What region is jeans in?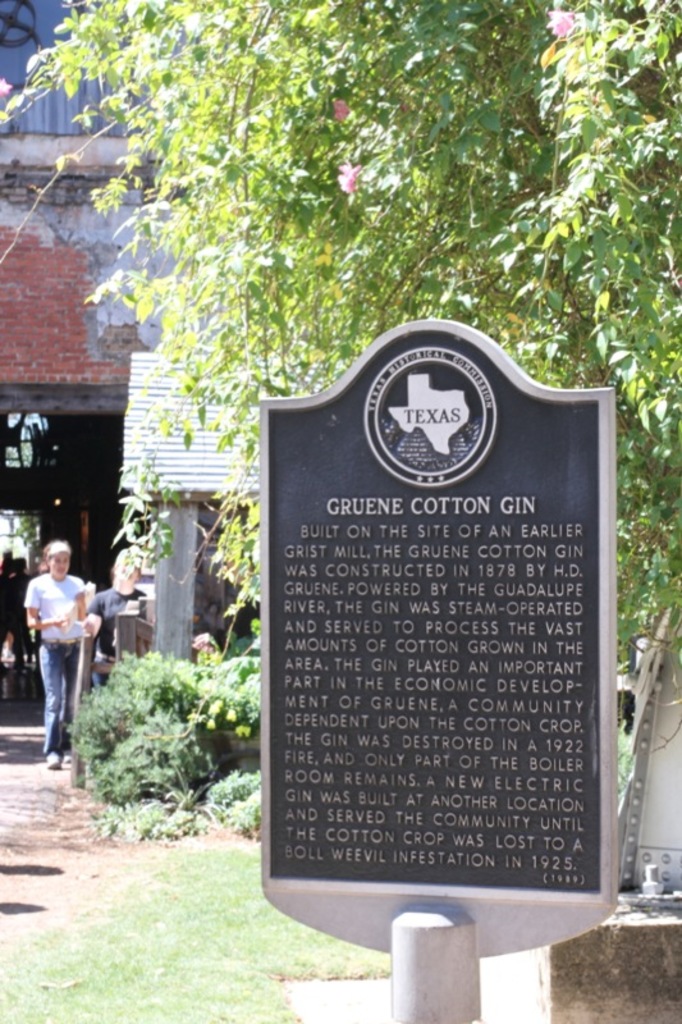
detection(22, 645, 82, 754).
